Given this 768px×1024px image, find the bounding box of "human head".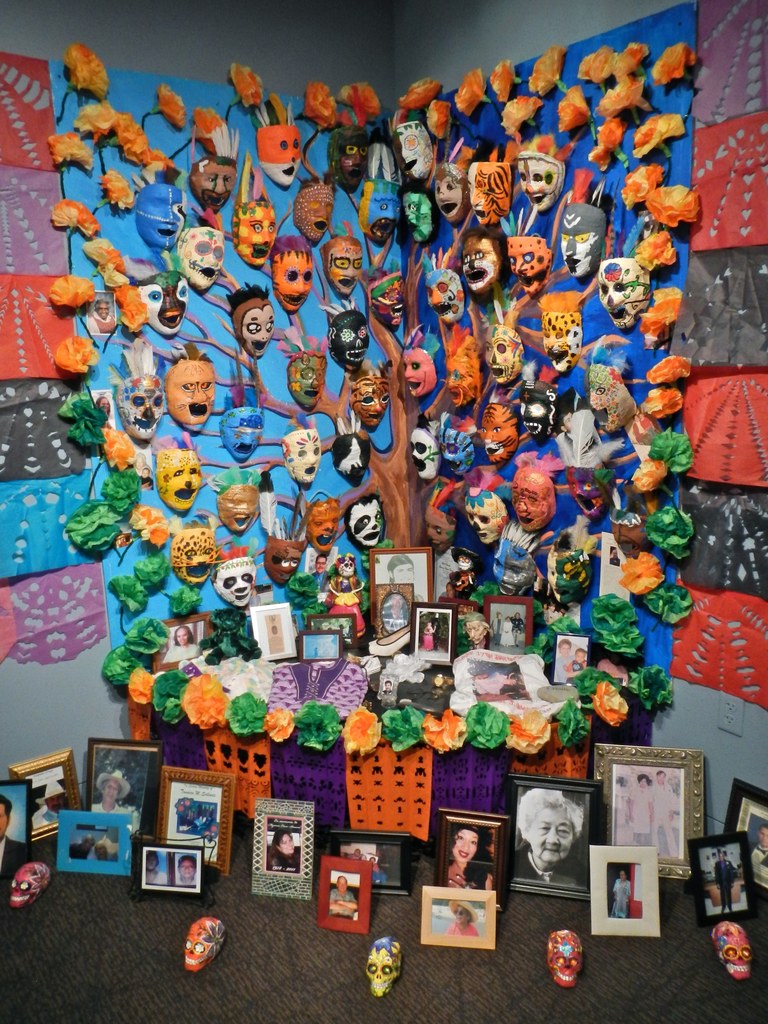
box(618, 867, 629, 882).
